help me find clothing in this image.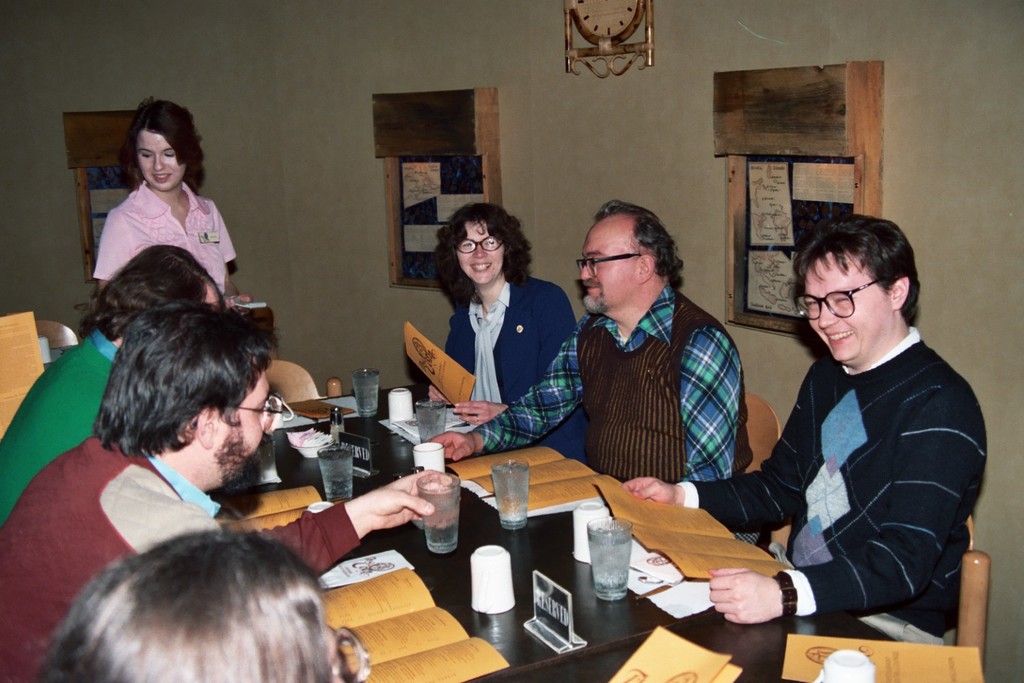
Found it: box=[724, 275, 999, 652].
